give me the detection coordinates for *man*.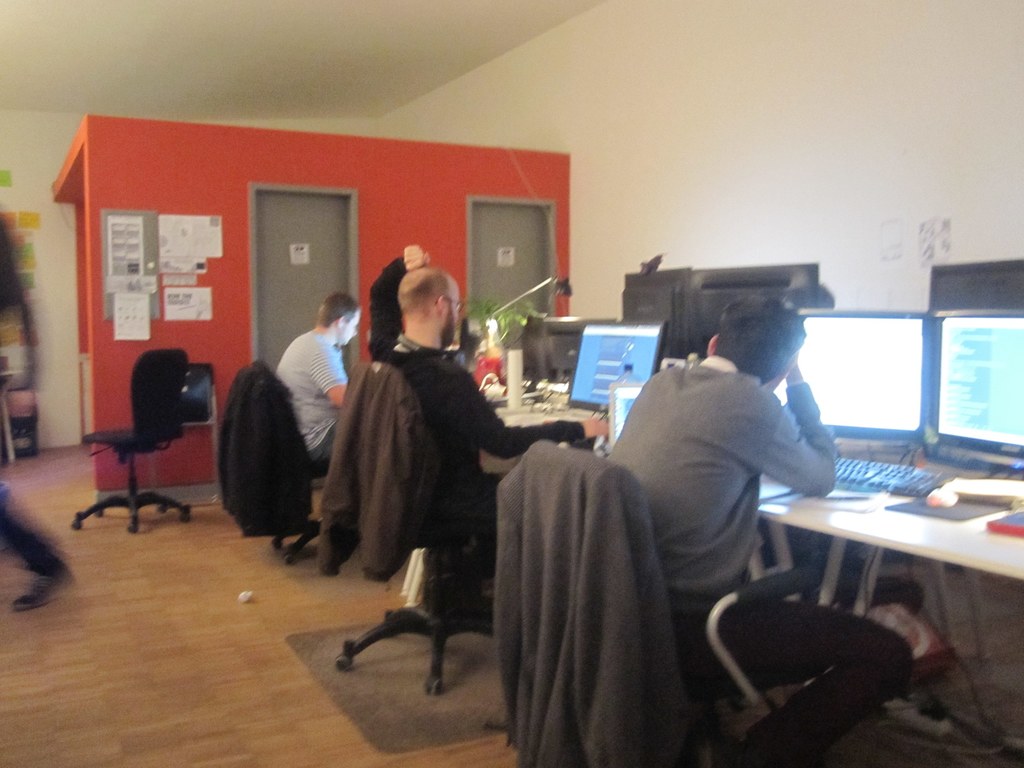
<box>276,289,366,472</box>.
